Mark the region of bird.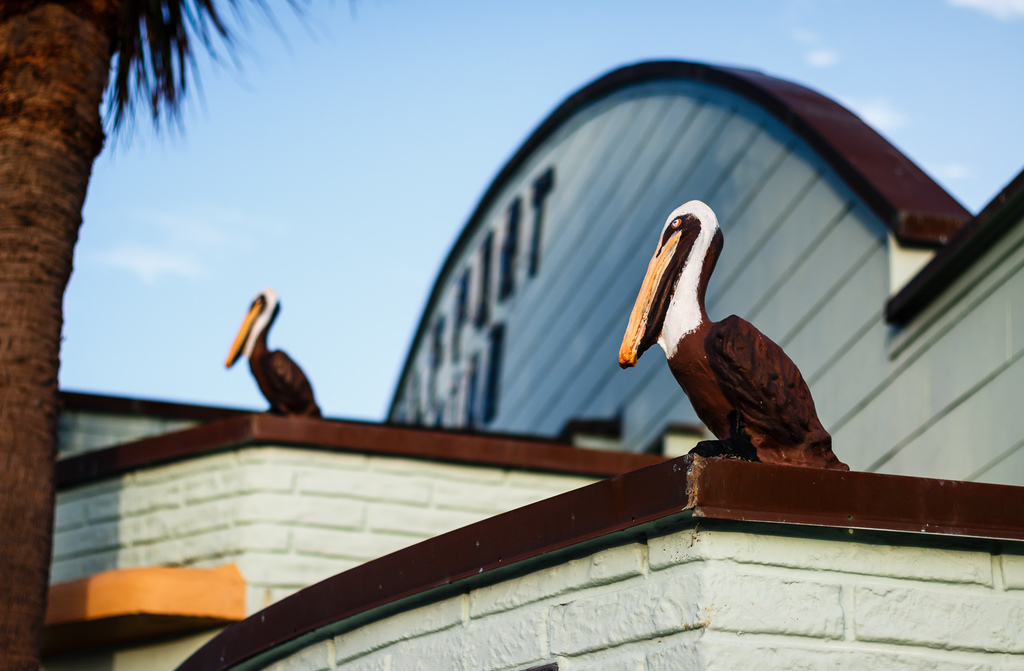
Region: (x1=628, y1=197, x2=864, y2=495).
